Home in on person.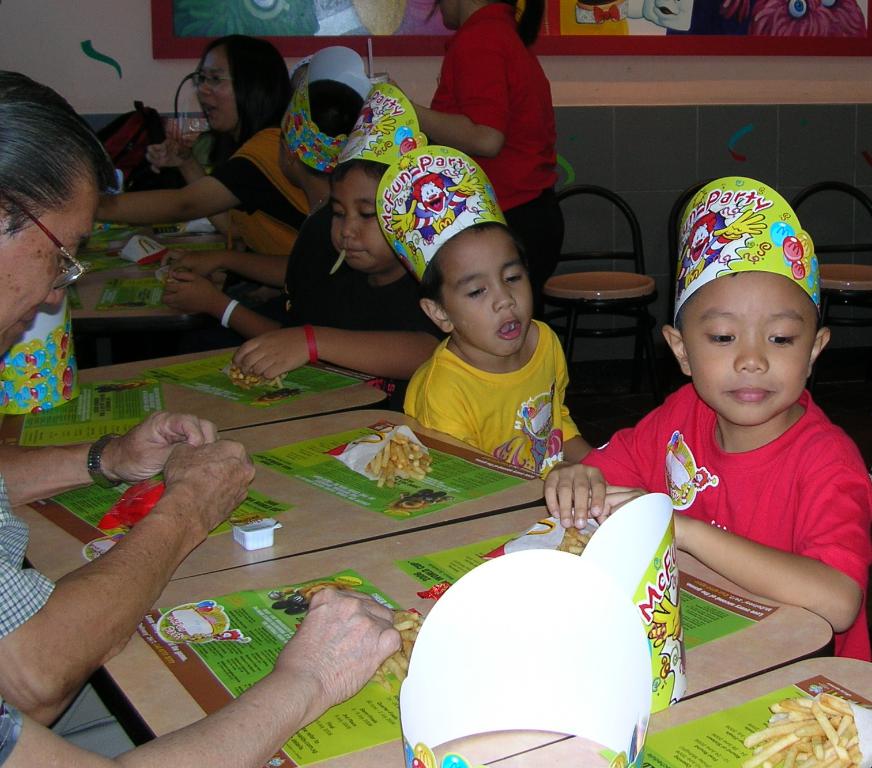
Homed in at (0, 588, 403, 767).
